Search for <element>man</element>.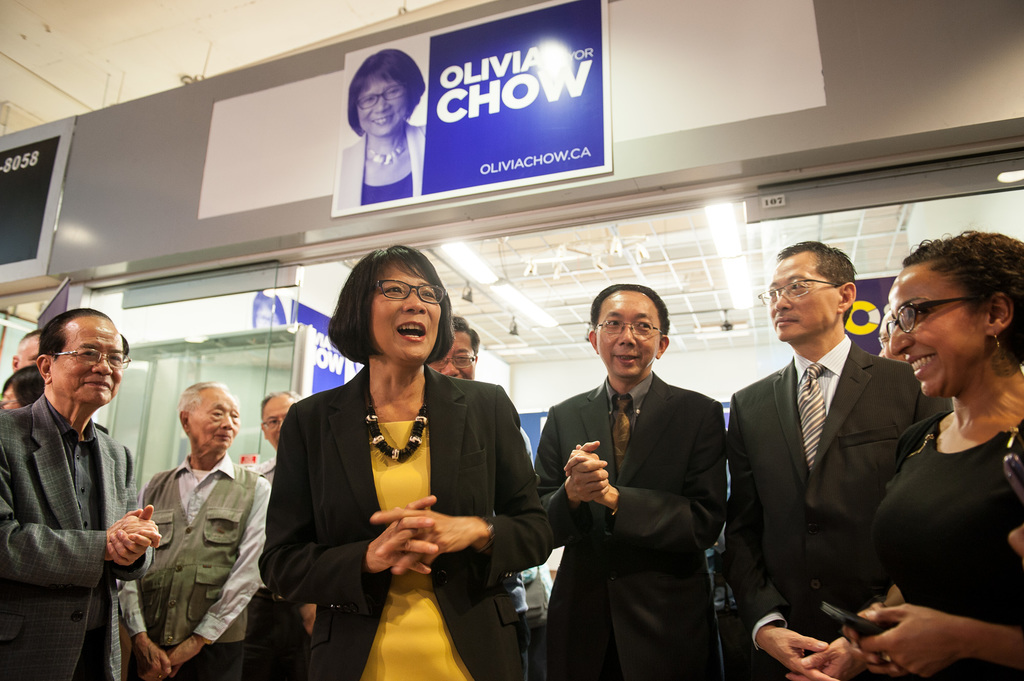
Found at box=[534, 284, 729, 679].
